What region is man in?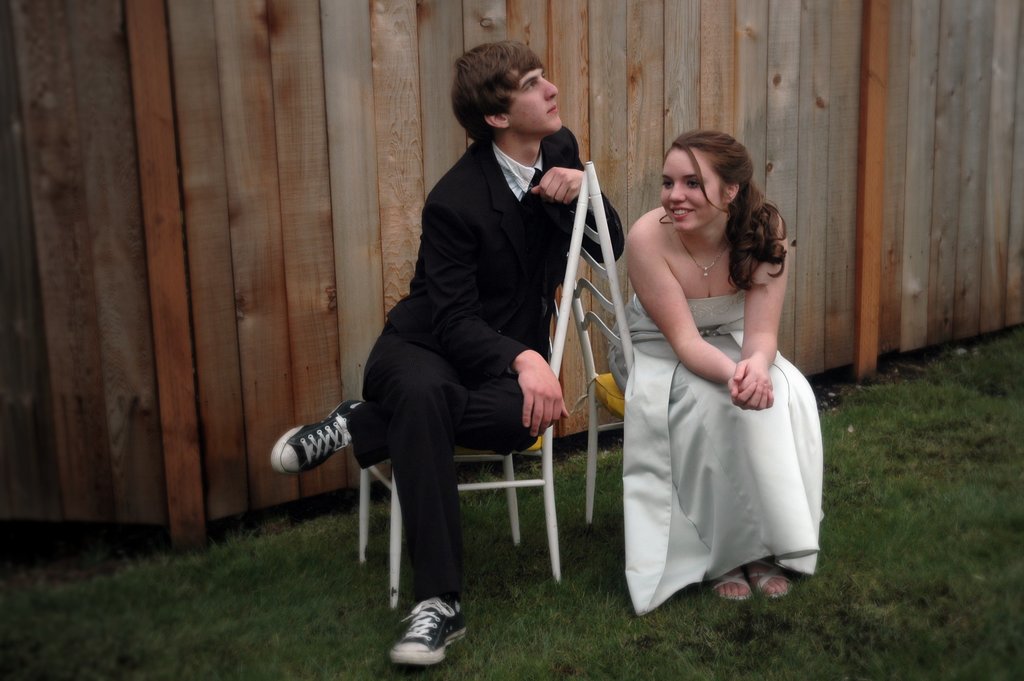
rect(271, 42, 629, 663).
